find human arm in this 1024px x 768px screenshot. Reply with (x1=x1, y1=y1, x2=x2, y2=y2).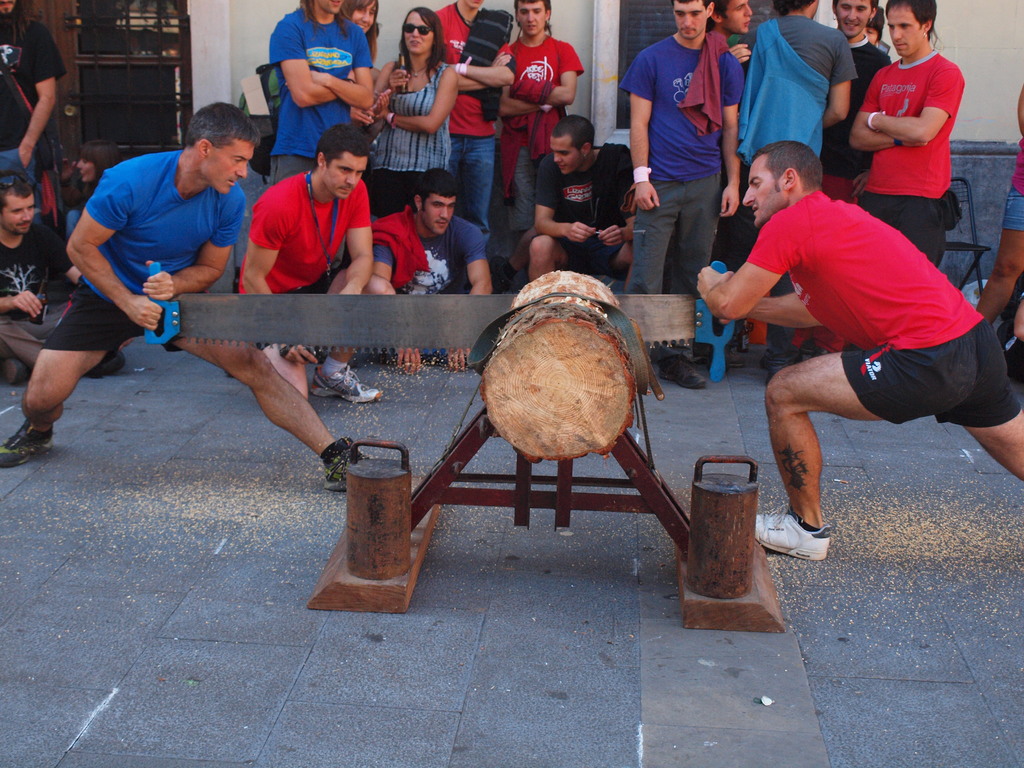
(x1=237, y1=184, x2=317, y2=364).
